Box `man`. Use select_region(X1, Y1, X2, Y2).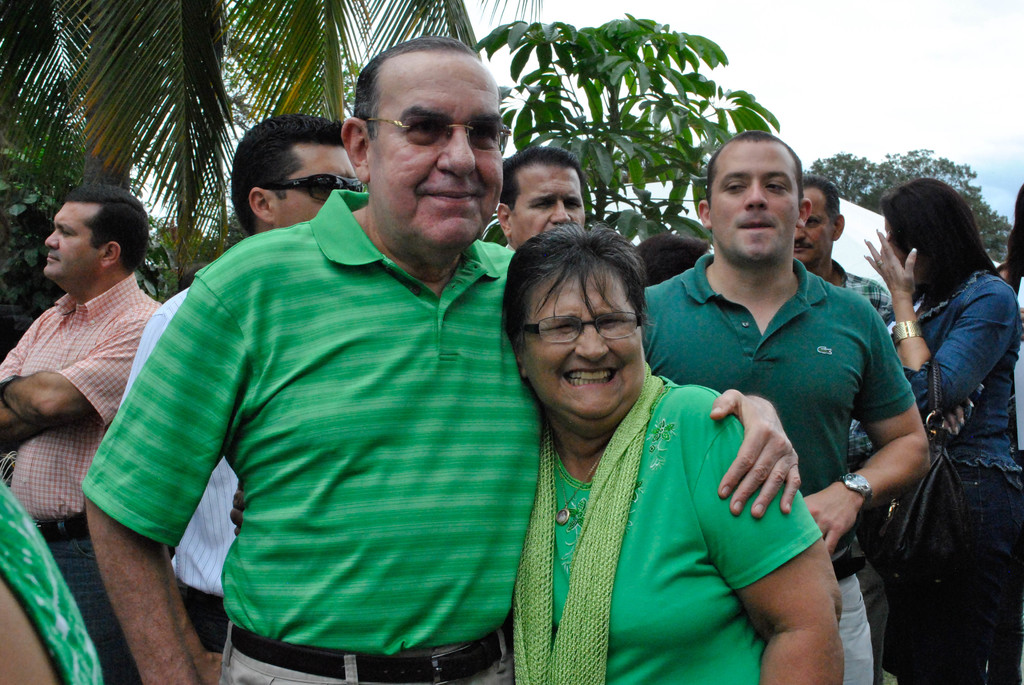
select_region(797, 186, 890, 466).
